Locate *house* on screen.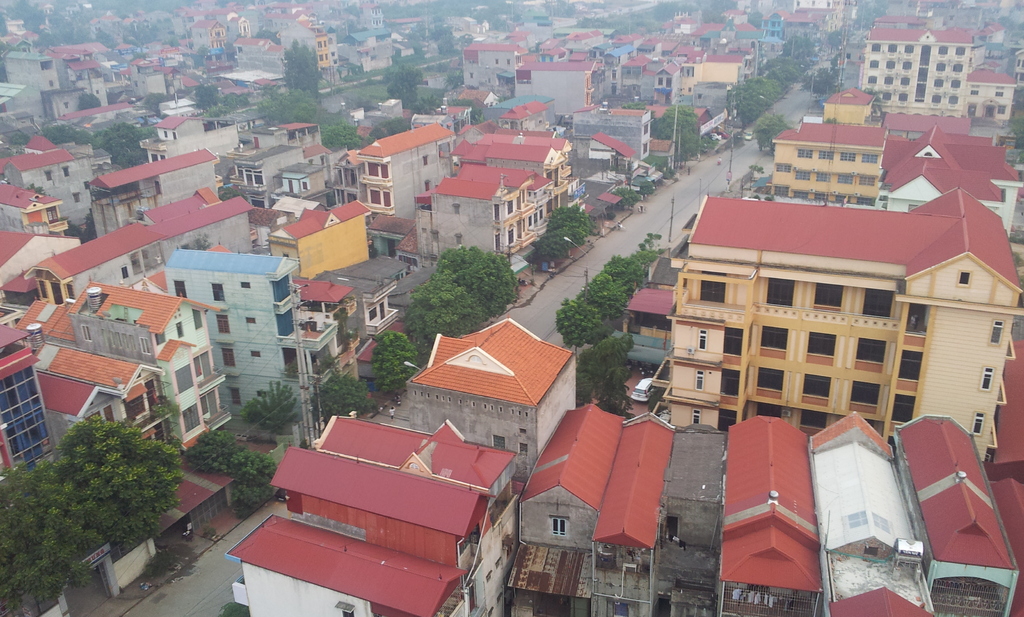
On screen at [x1=358, y1=138, x2=447, y2=221].
